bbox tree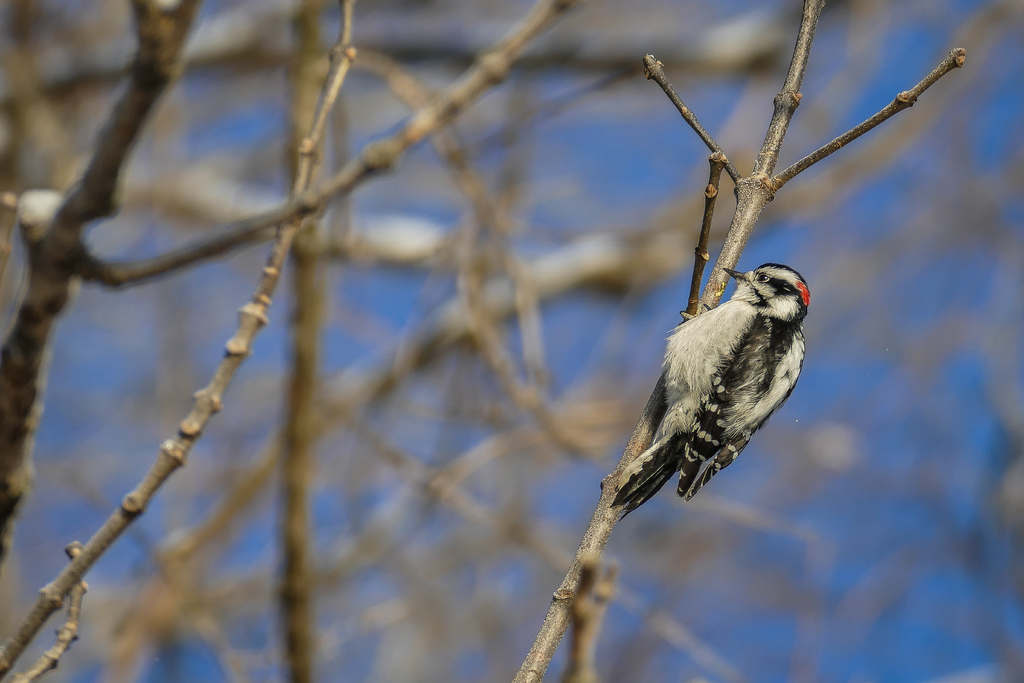
bbox(0, 0, 1023, 682)
